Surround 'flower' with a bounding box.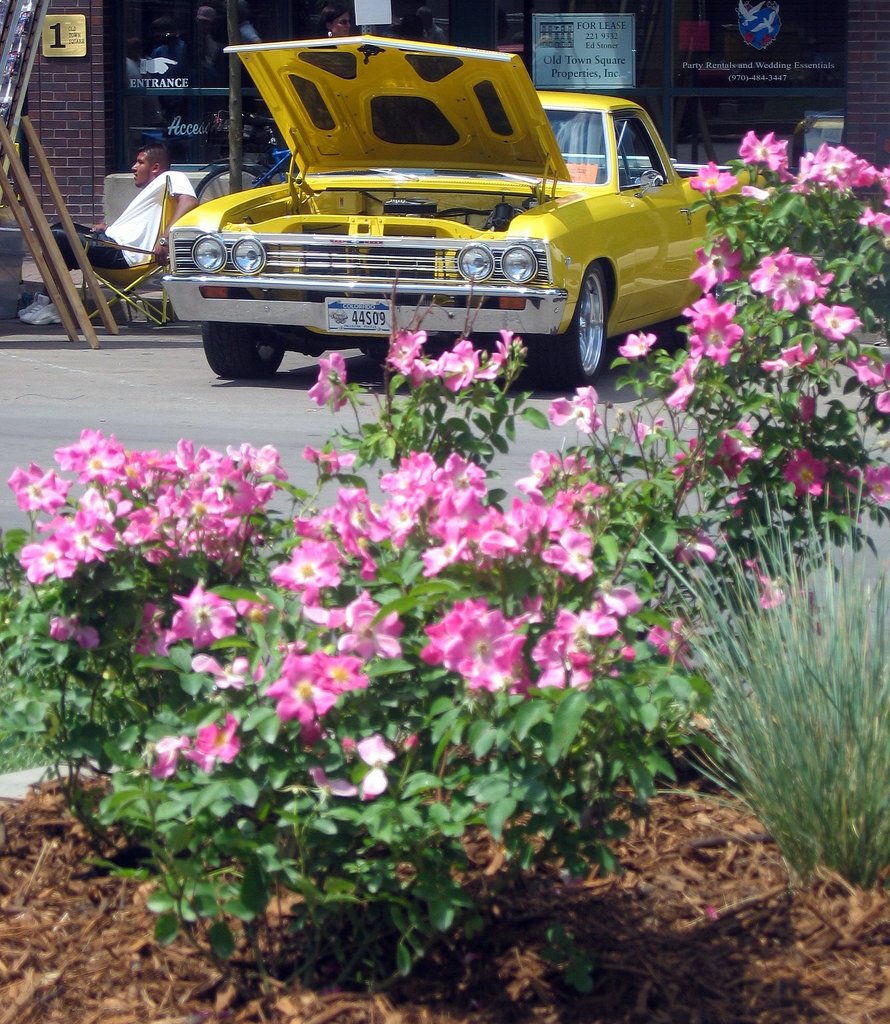
locate(742, 567, 808, 614).
